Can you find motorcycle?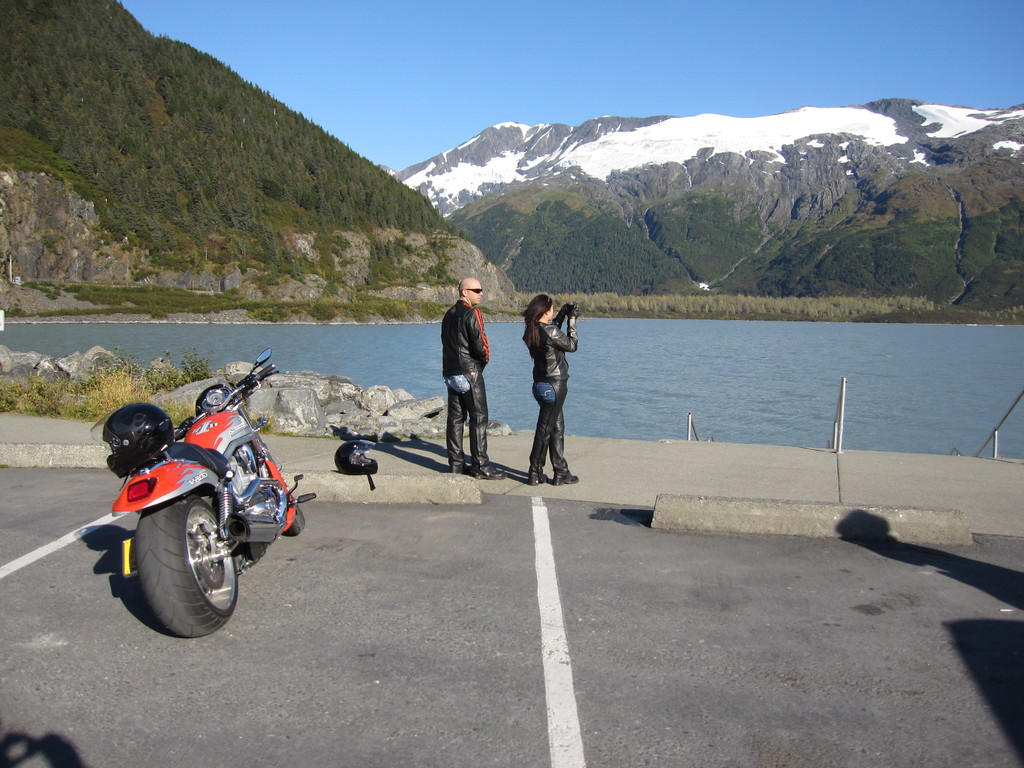
Yes, bounding box: (86,360,303,656).
